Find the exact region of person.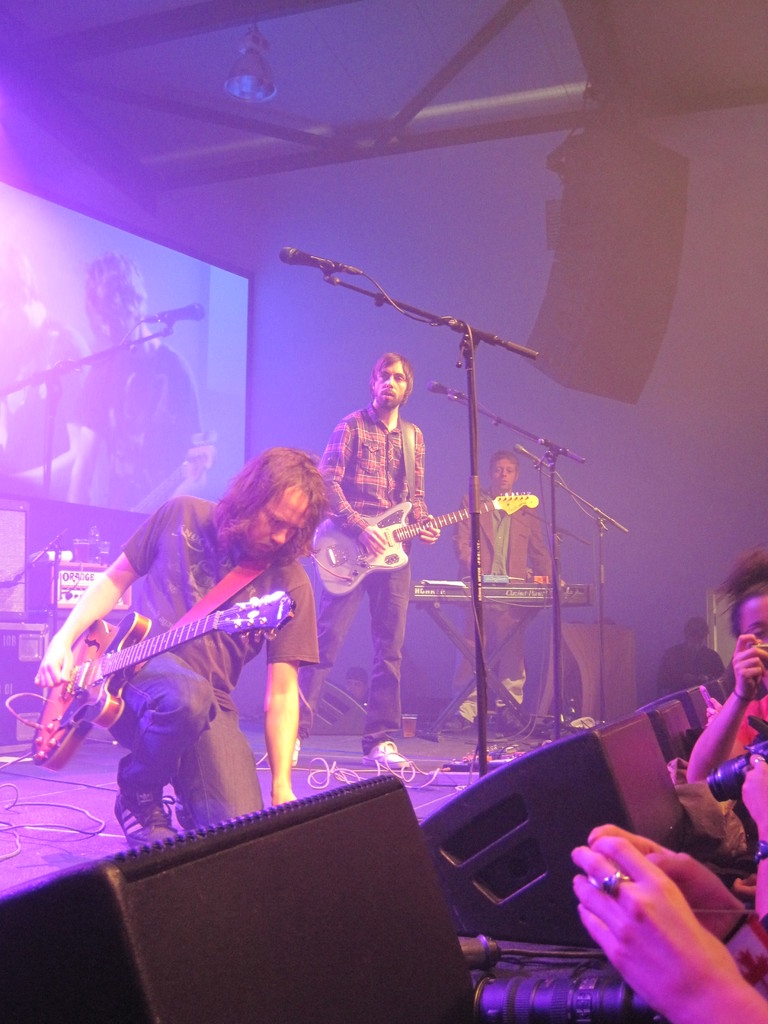
Exact region: 69 252 200 511.
